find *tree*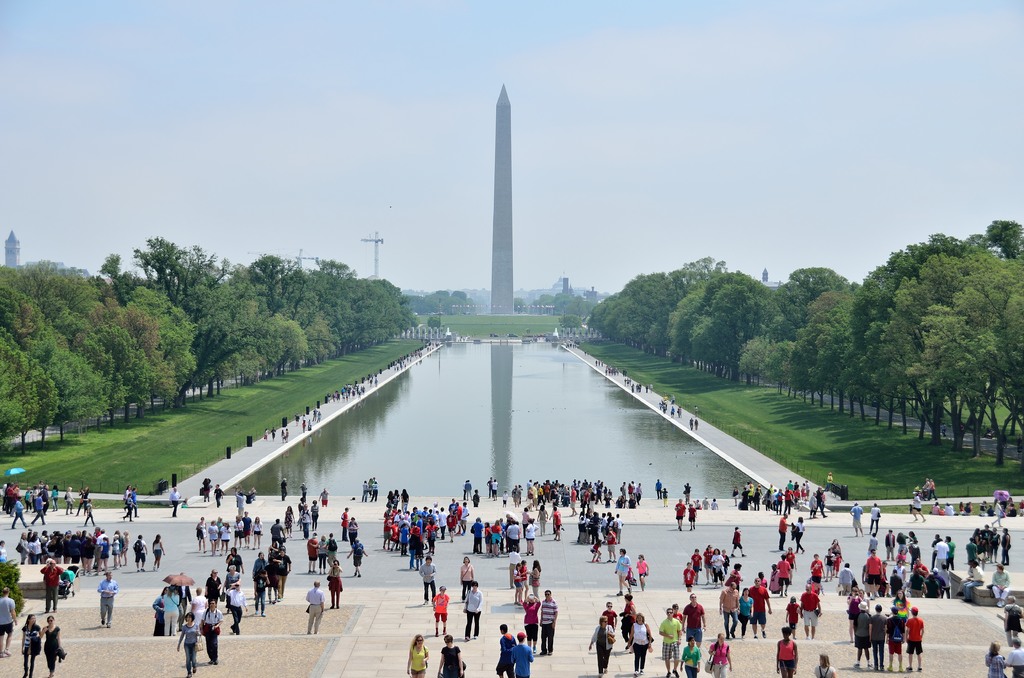
rect(428, 318, 439, 328)
